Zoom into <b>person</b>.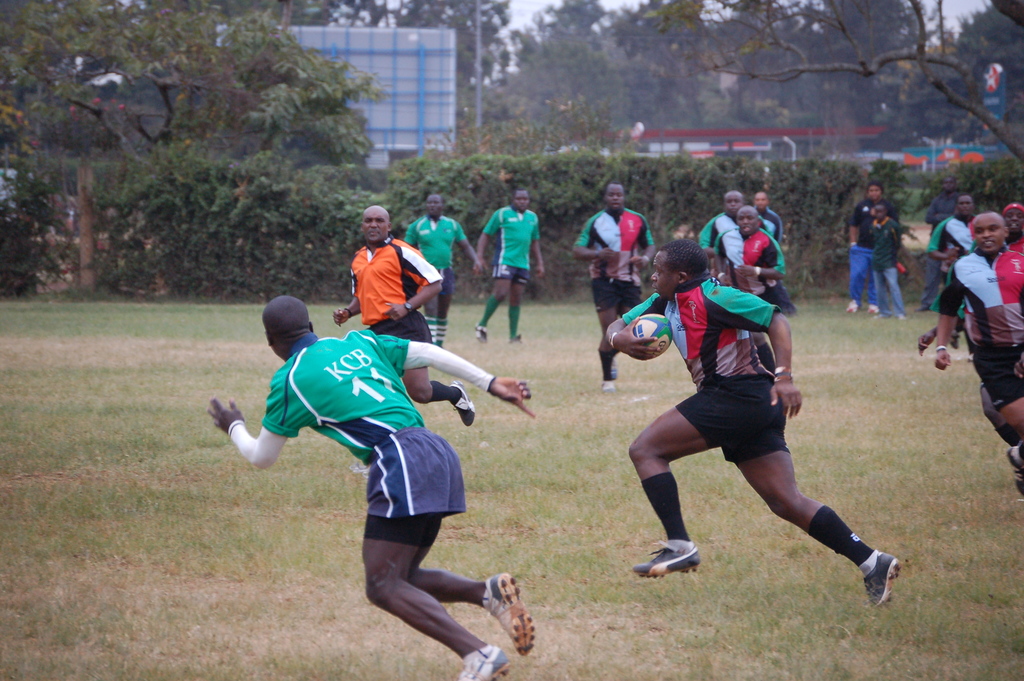
Zoom target: (left=924, top=174, right=960, bottom=313).
